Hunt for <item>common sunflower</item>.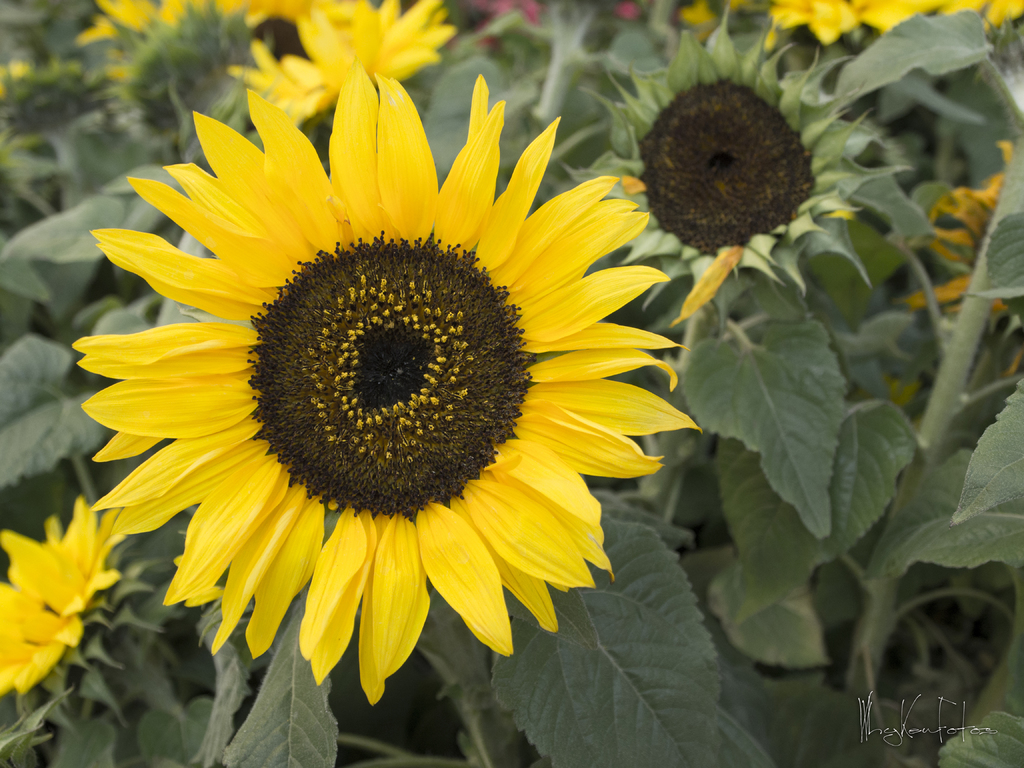
Hunted down at {"x1": 92, "y1": 55, "x2": 707, "y2": 708}.
